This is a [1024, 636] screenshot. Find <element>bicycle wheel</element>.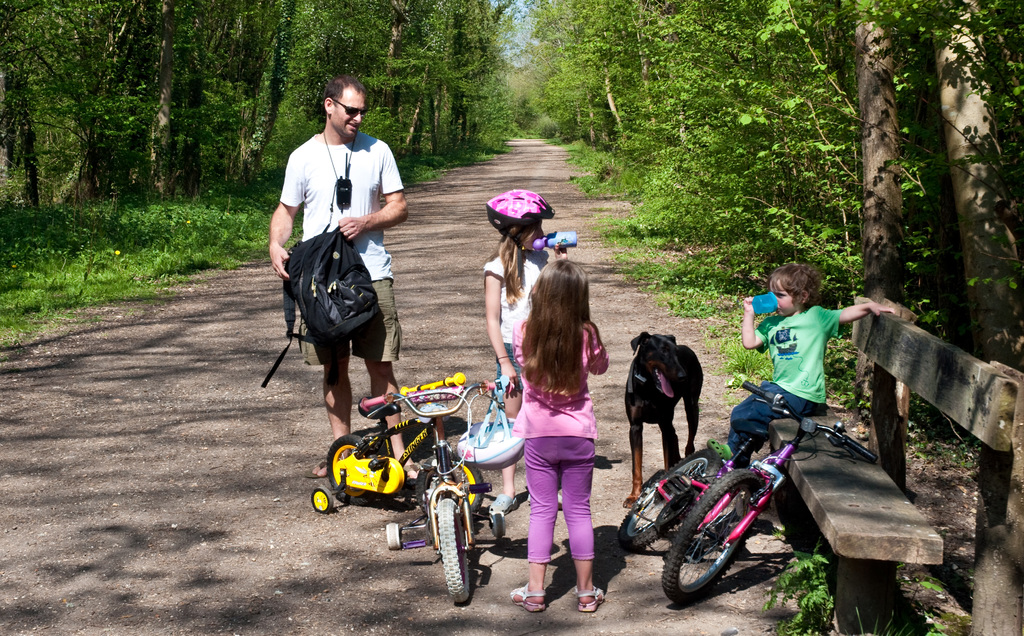
Bounding box: (x1=417, y1=453, x2=486, y2=519).
